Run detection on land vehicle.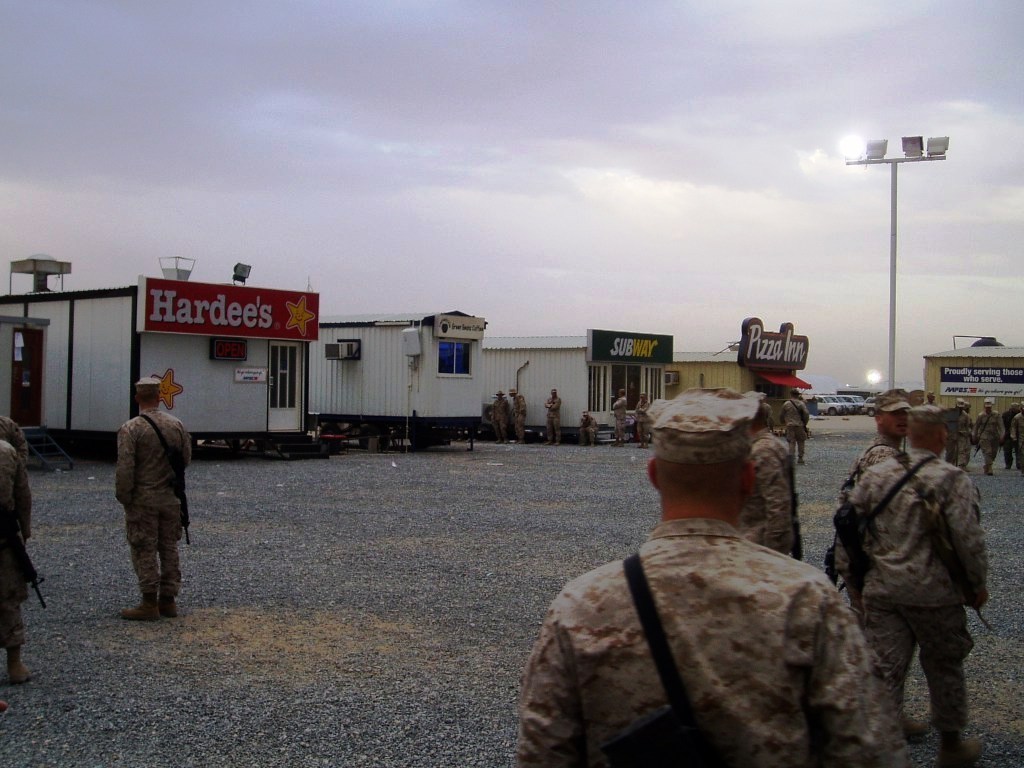
Result: left=811, top=396, right=845, bottom=411.
